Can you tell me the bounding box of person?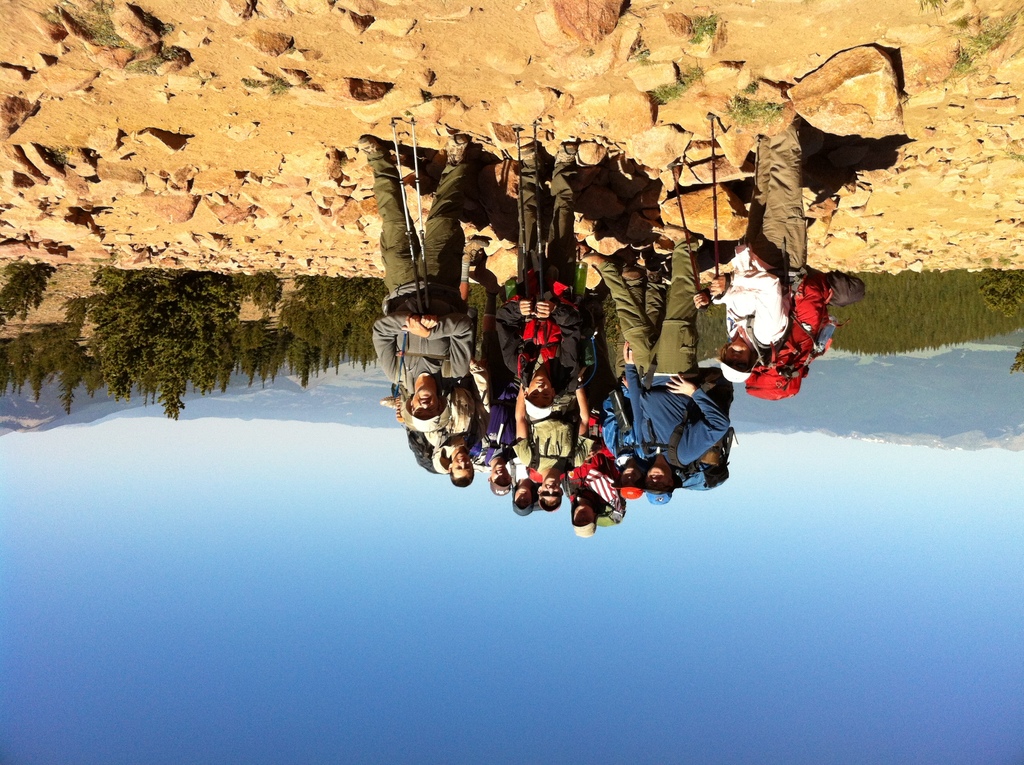
bbox(364, 129, 476, 421).
